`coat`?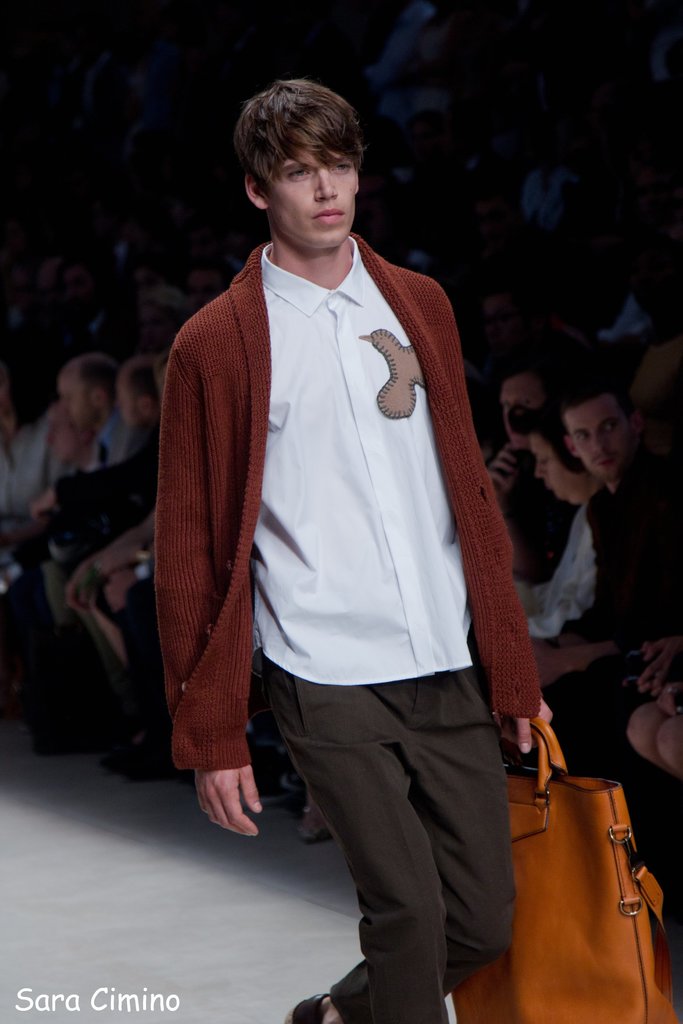
<region>169, 242, 548, 778</region>
